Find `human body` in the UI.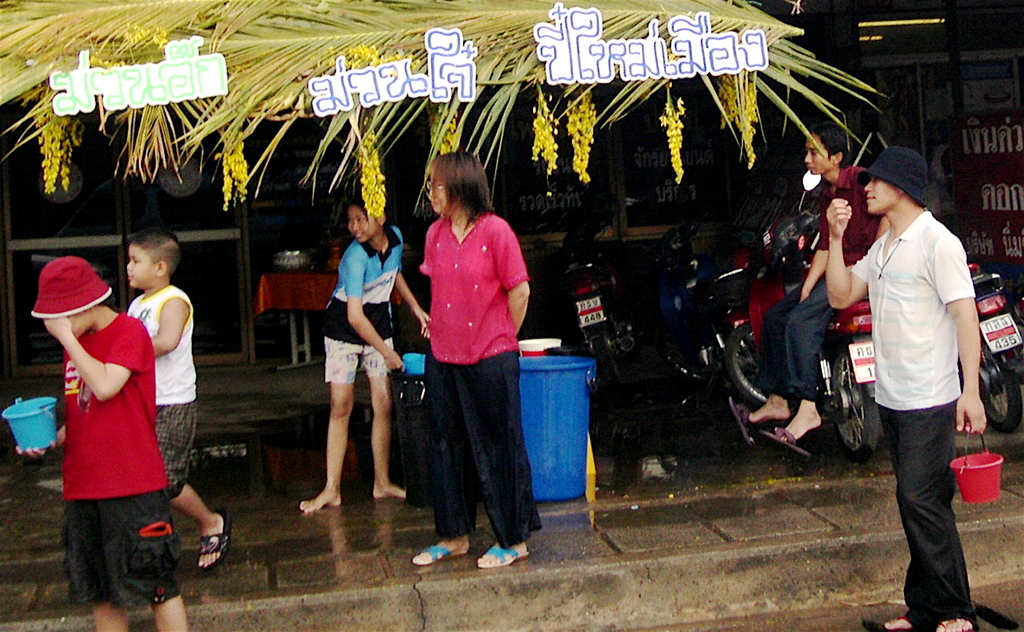
UI element at l=10, t=251, r=191, b=631.
